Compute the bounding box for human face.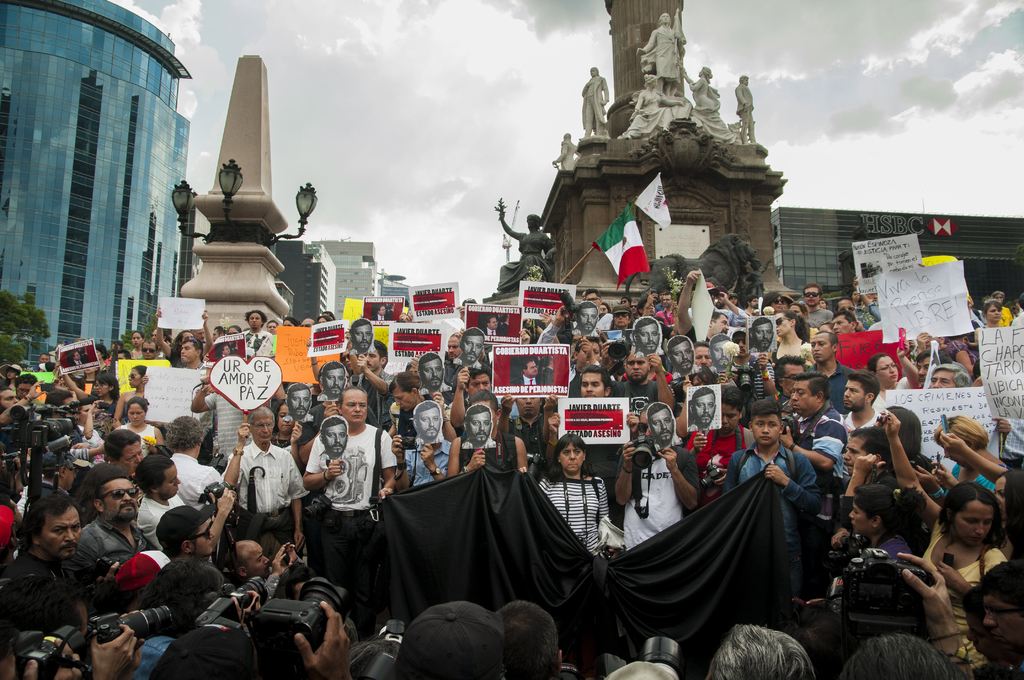
rect(728, 296, 738, 305).
